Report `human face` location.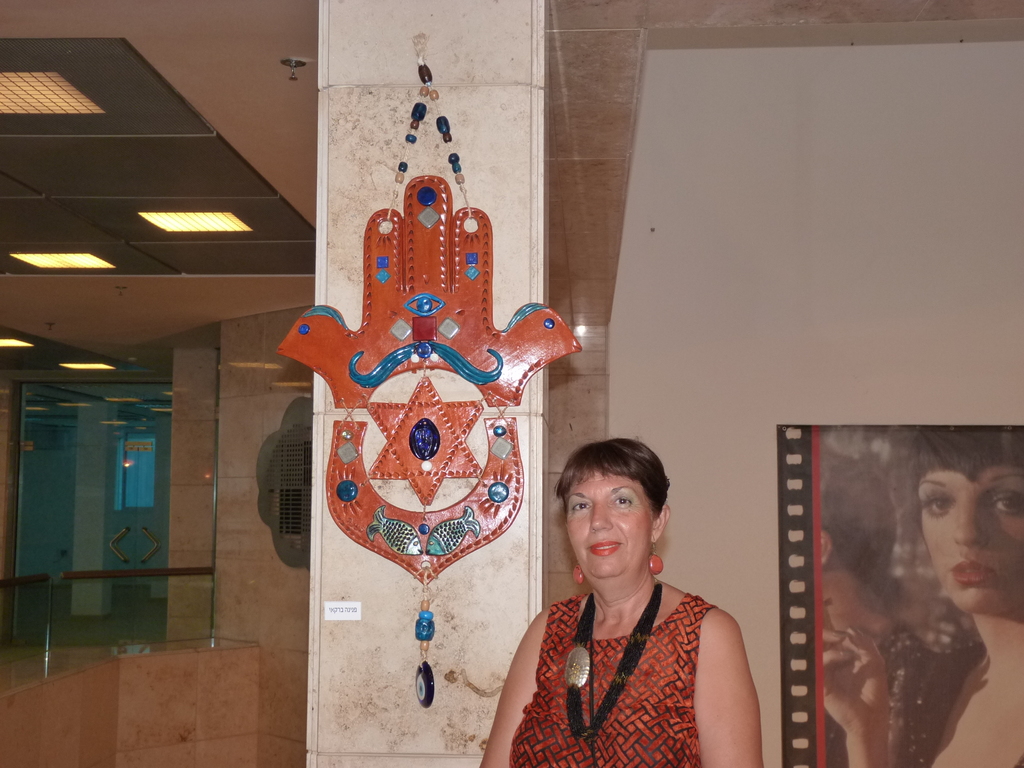
Report: <box>917,471,1023,614</box>.
